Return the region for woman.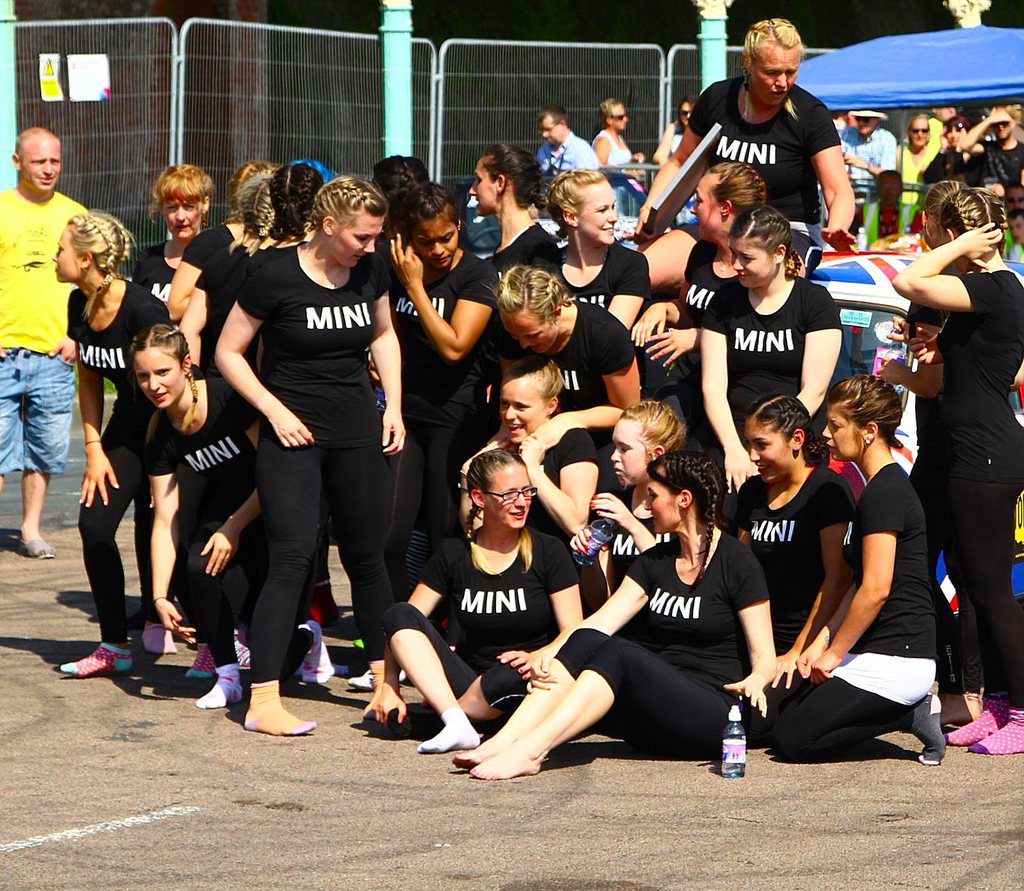
<region>544, 166, 659, 340</region>.
